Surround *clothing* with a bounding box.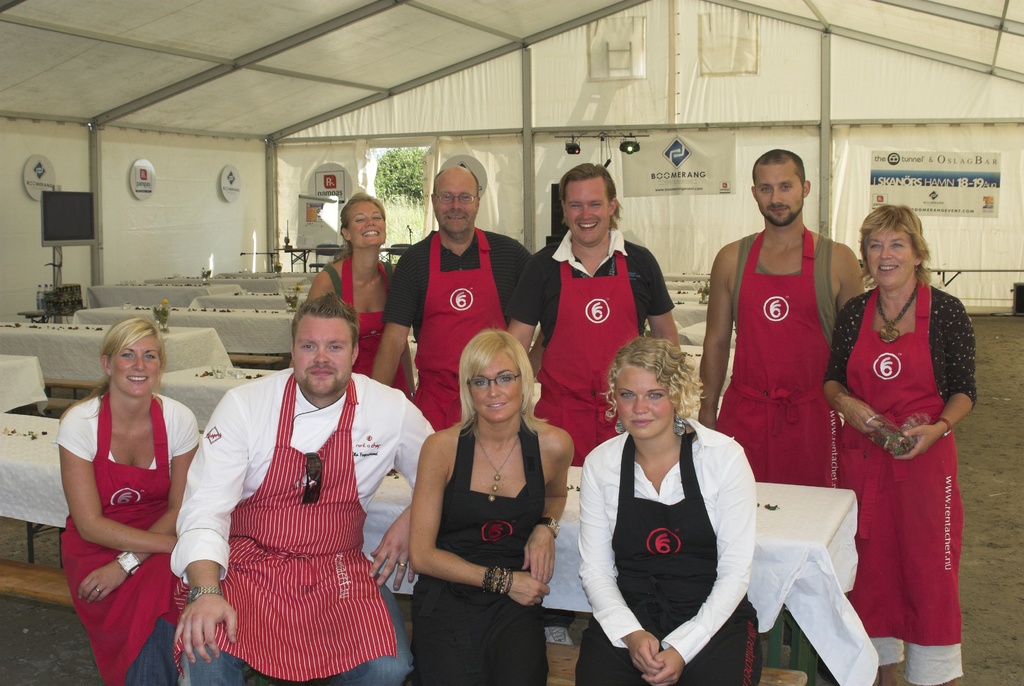
region(821, 284, 975, 685).
